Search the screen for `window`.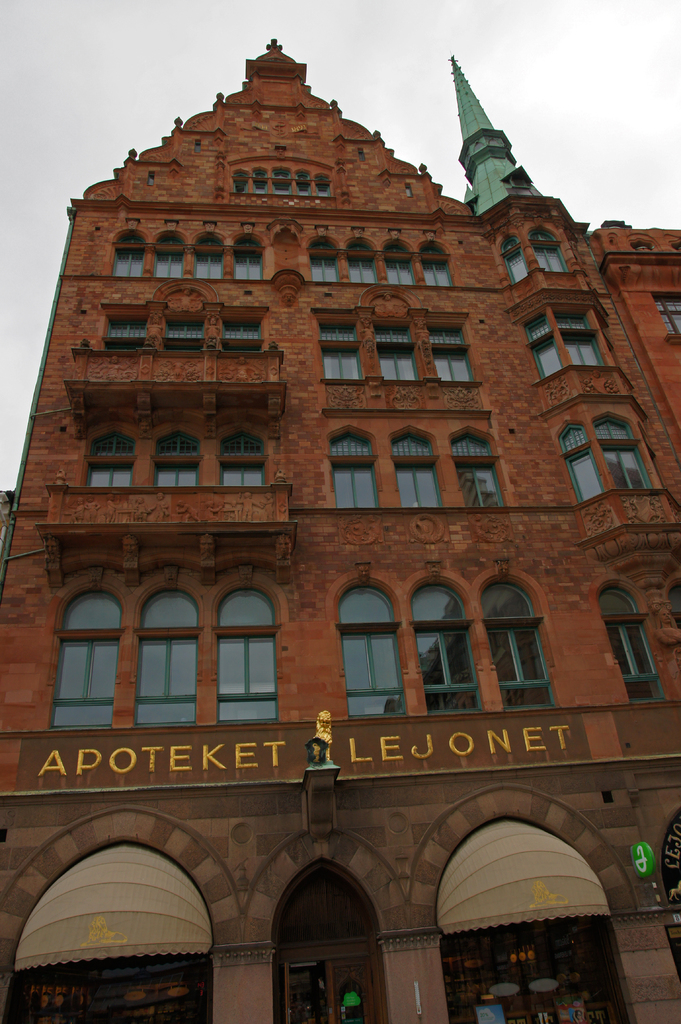
Found at [527, 312, 563, 379].
